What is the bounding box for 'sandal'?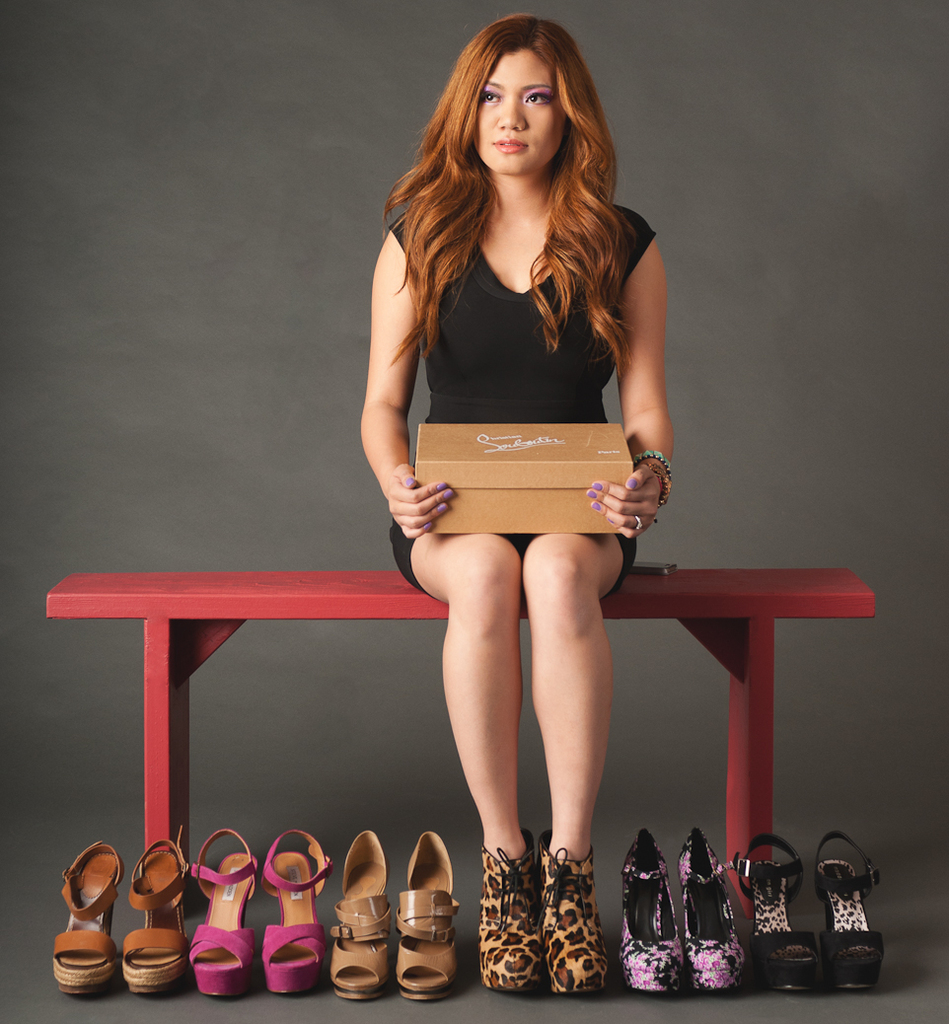
618 828 680 994.
